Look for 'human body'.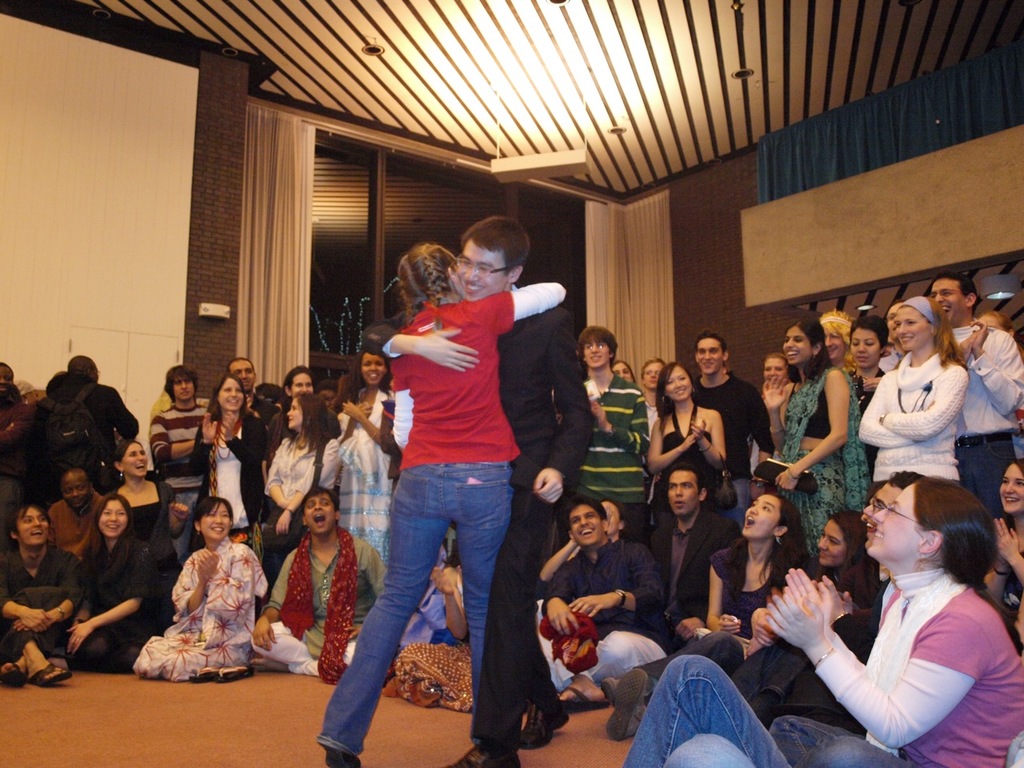
Found: {"x1": 315, "y1": 240, "x2": 565, "y2": 767}.
